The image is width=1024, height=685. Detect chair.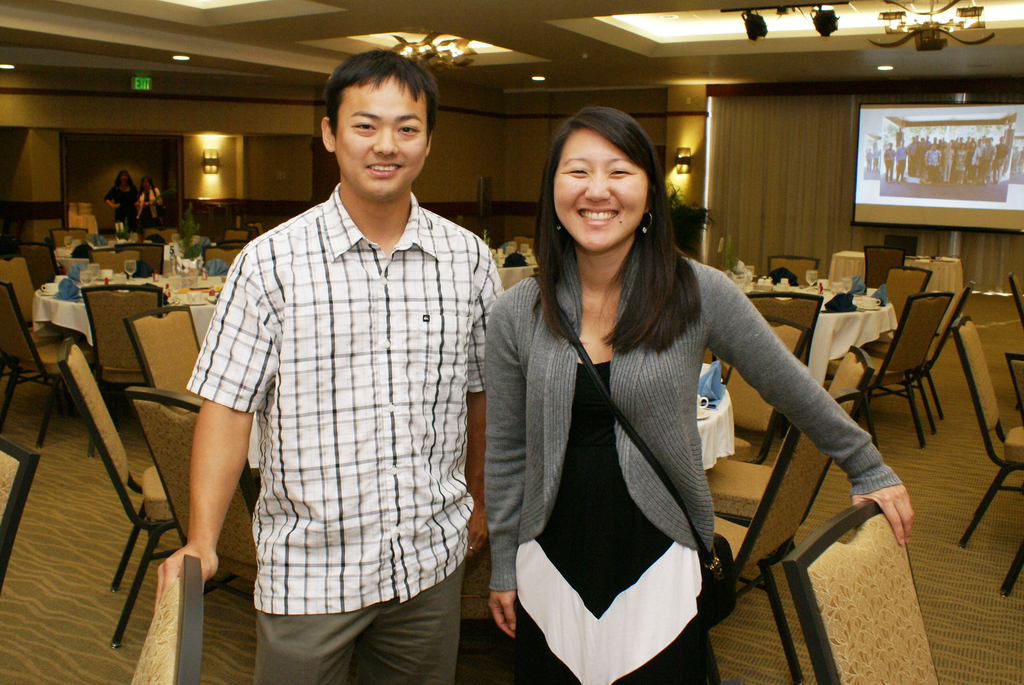
Detection: <bbox>689, 340, 884, 533</bbox>.
